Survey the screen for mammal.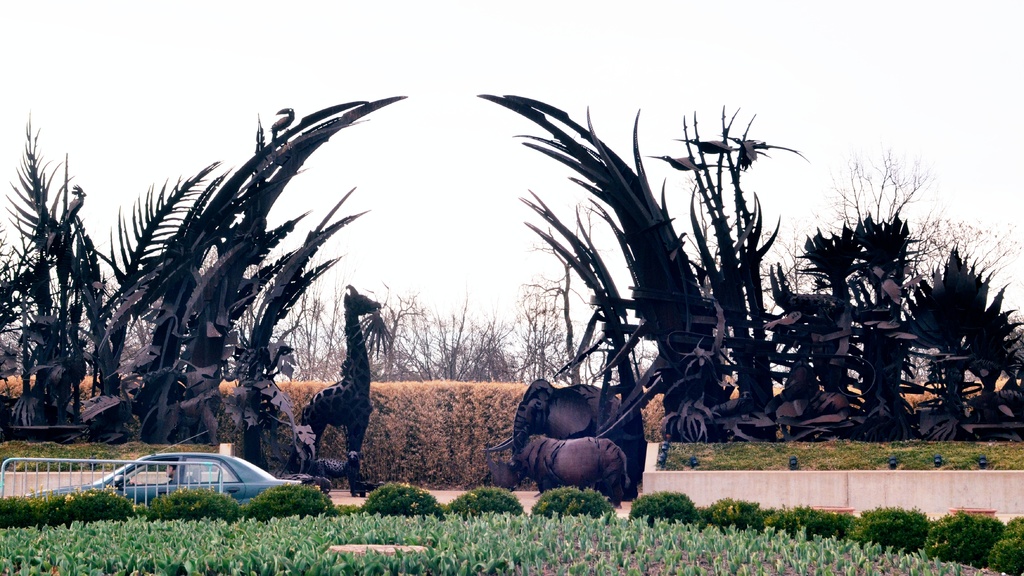
Survey found: rect(125, 447, 183, 495).
